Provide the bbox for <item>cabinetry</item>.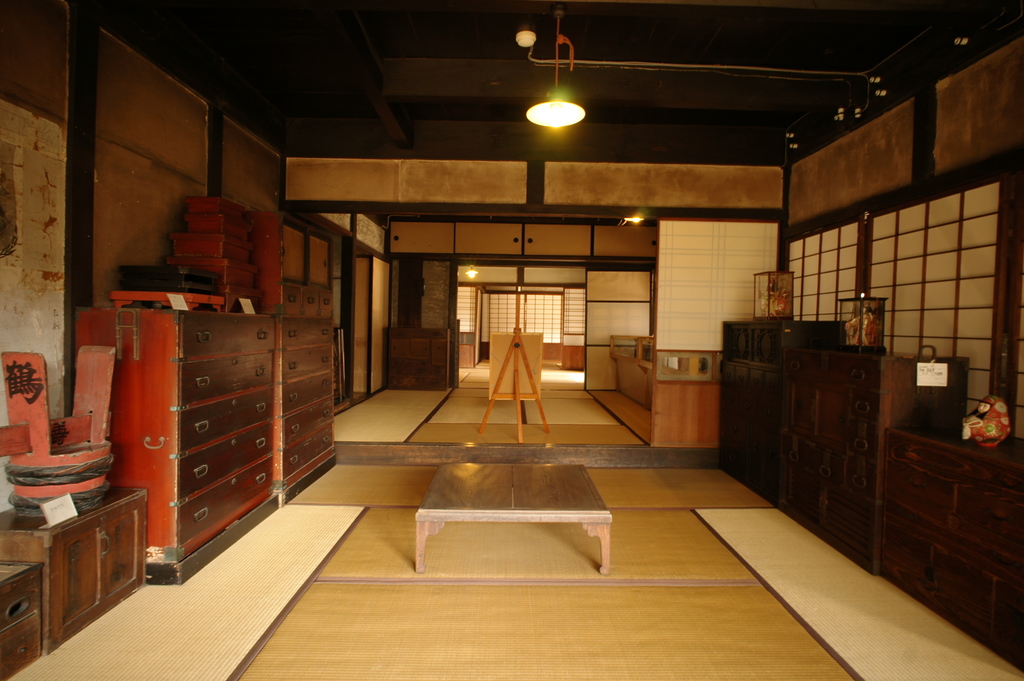
rect(261, 318, 337, 495).
